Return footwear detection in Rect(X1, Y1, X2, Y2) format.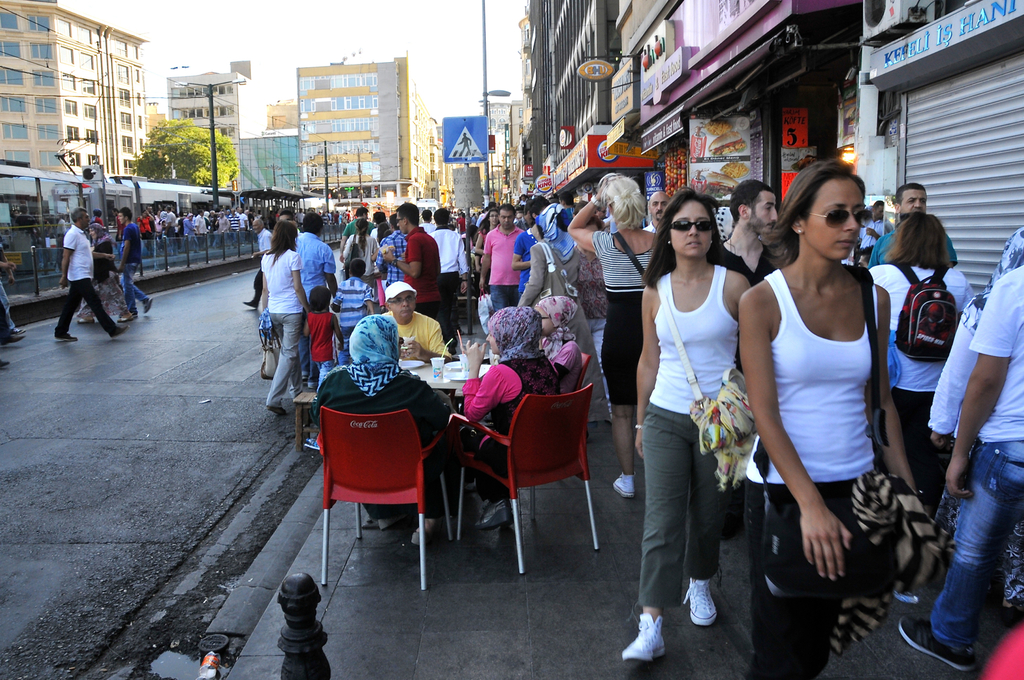
Rect(130, 304, 140, 319).
